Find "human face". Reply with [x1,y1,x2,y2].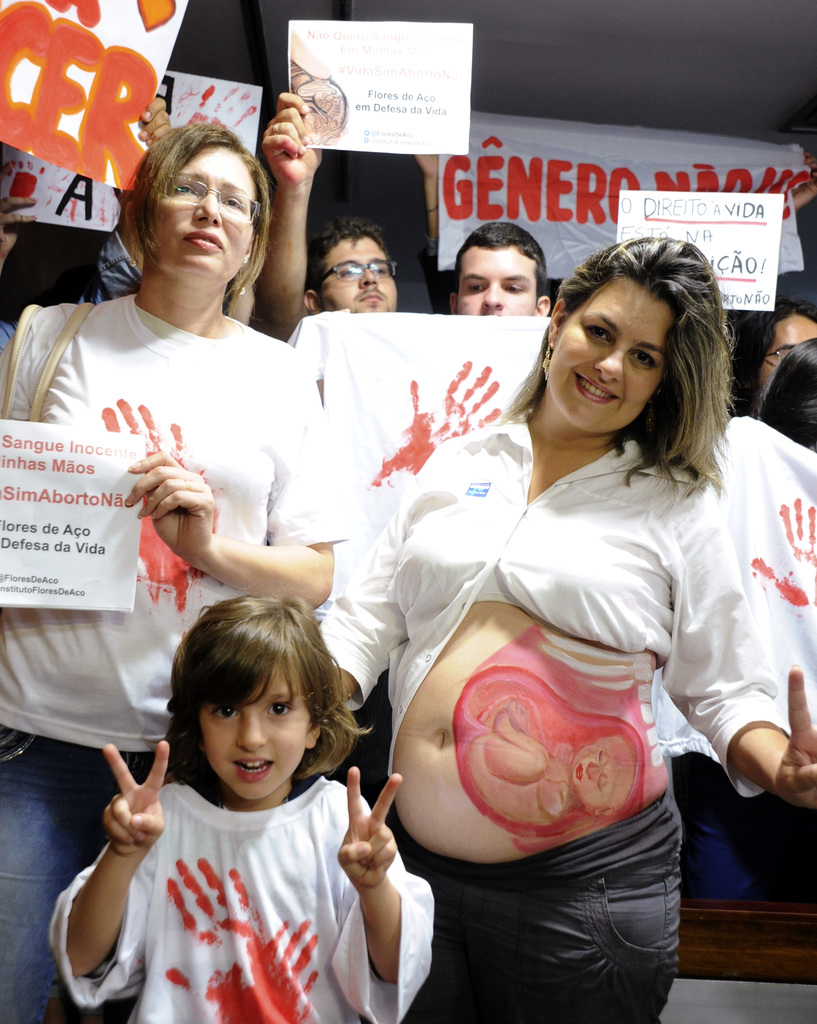
[758,307,816,399].
